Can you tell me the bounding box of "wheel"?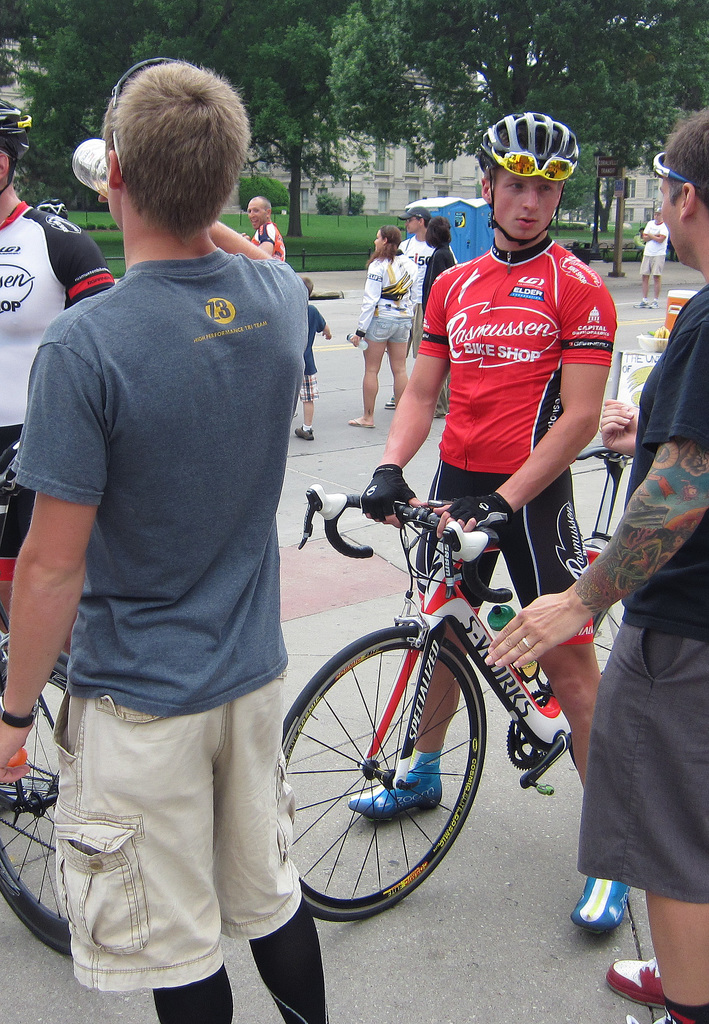
<bbox>285, 627, 487, 899</bbox>.
